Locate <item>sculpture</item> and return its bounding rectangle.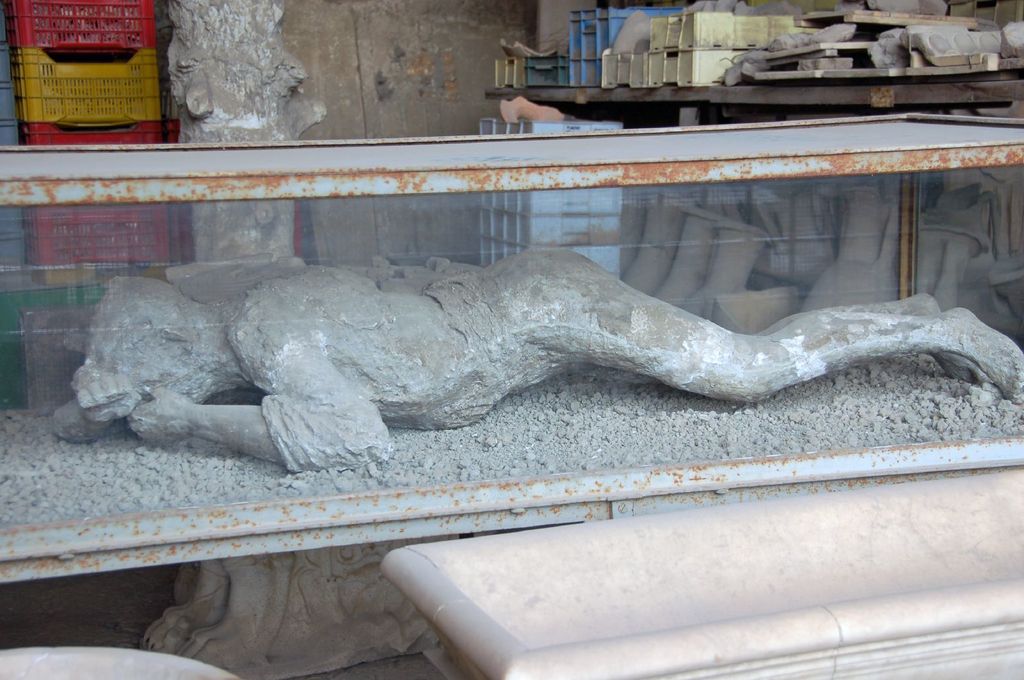
{"x1": 55, "y1": 254, "x2": 1023, "y2": 468}.
